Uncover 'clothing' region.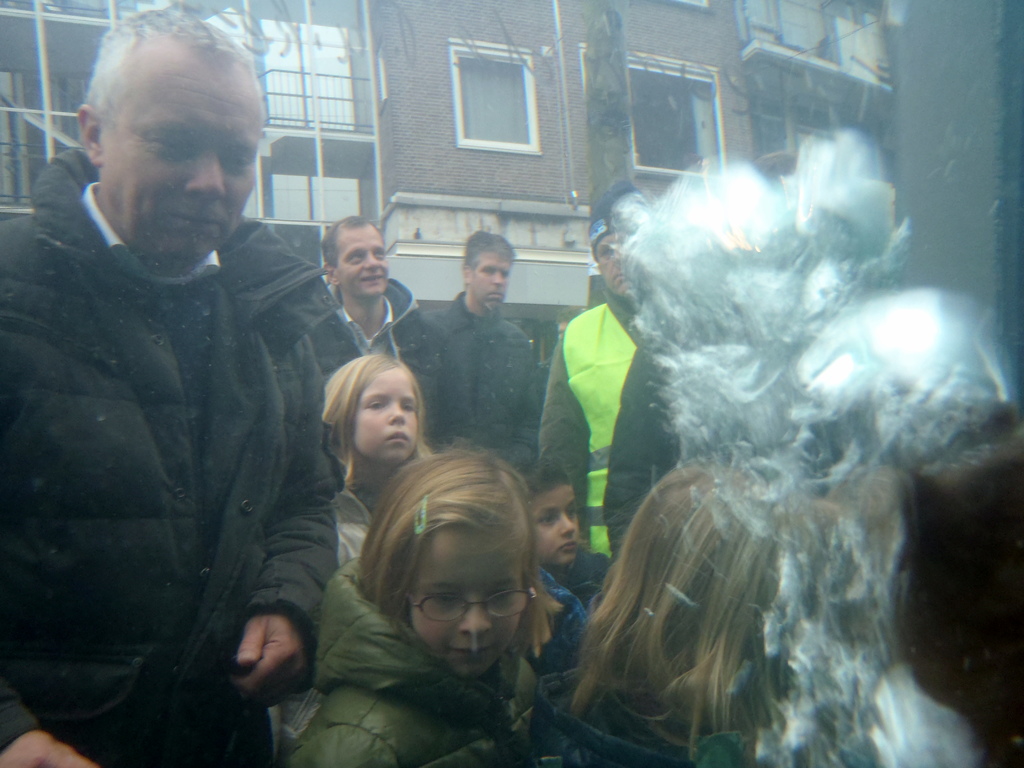
Uncovered: bbox(530, 566, 589, 673).
